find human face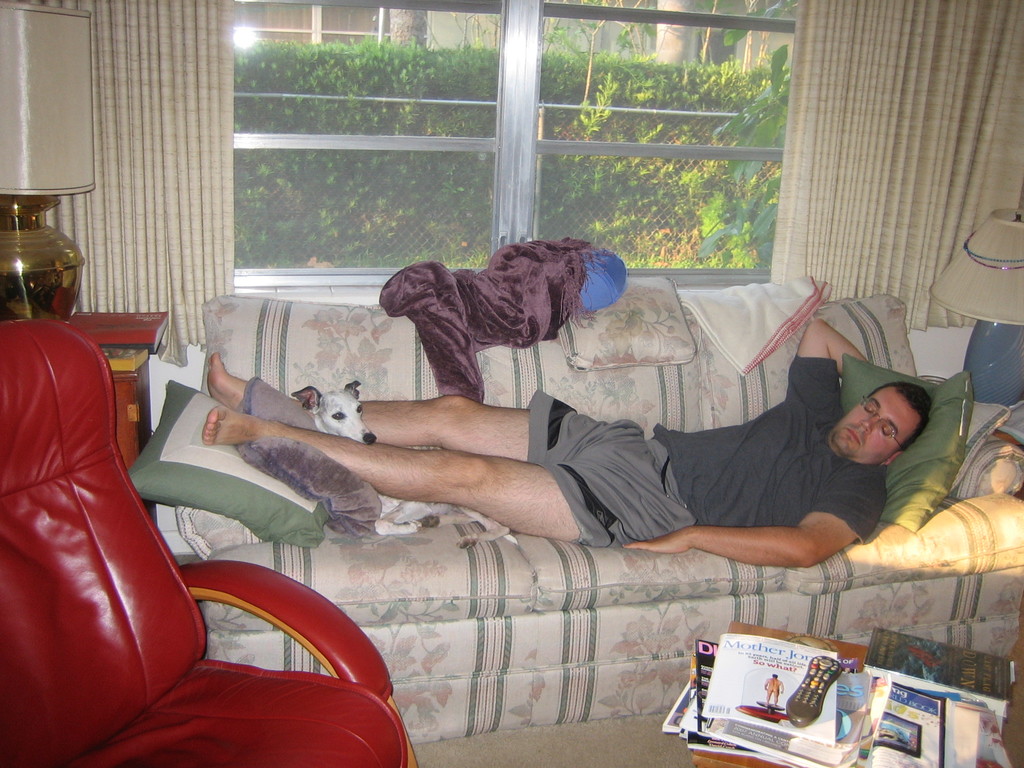
[841, 394, 906, 458]
